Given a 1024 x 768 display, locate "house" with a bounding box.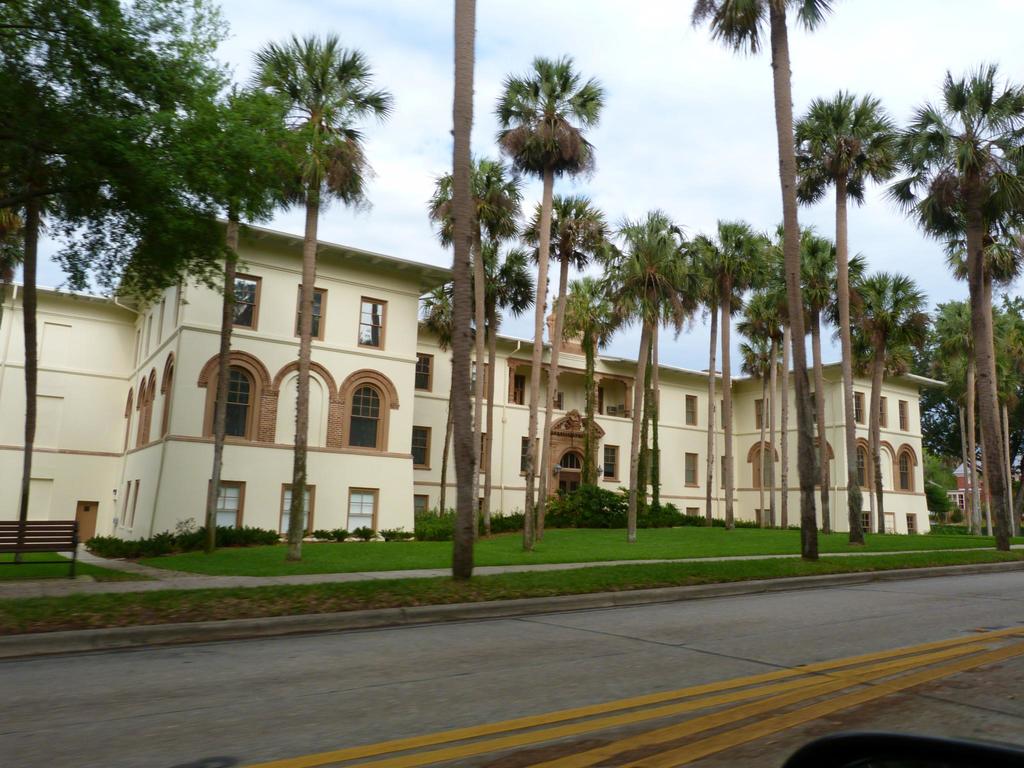
Located: x1=953, y1=470, x2=1021, y2=528.
